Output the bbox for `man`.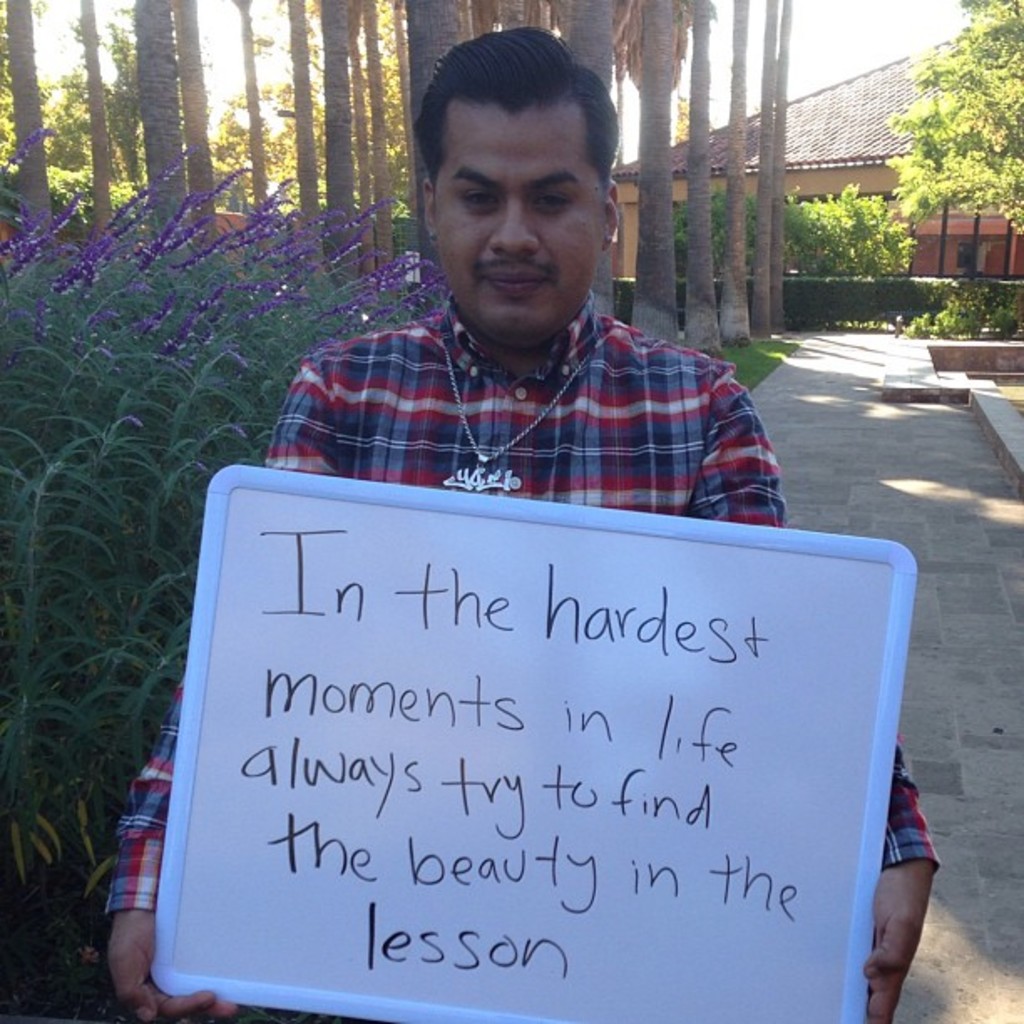
110/27/952/1022.
